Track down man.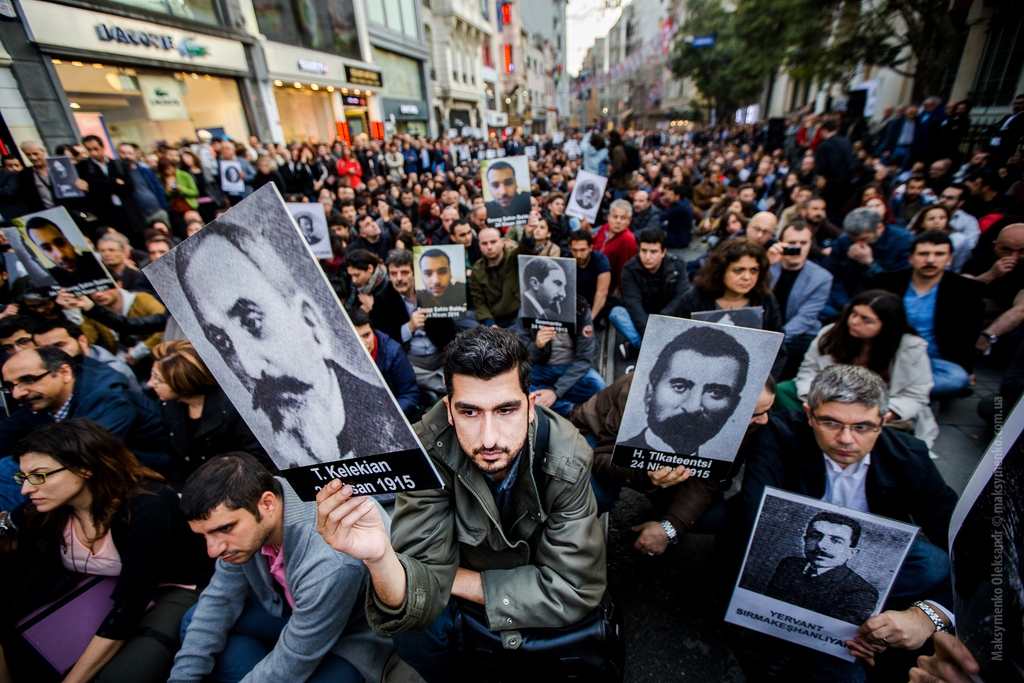
Tracked to (1,139,92,234).
